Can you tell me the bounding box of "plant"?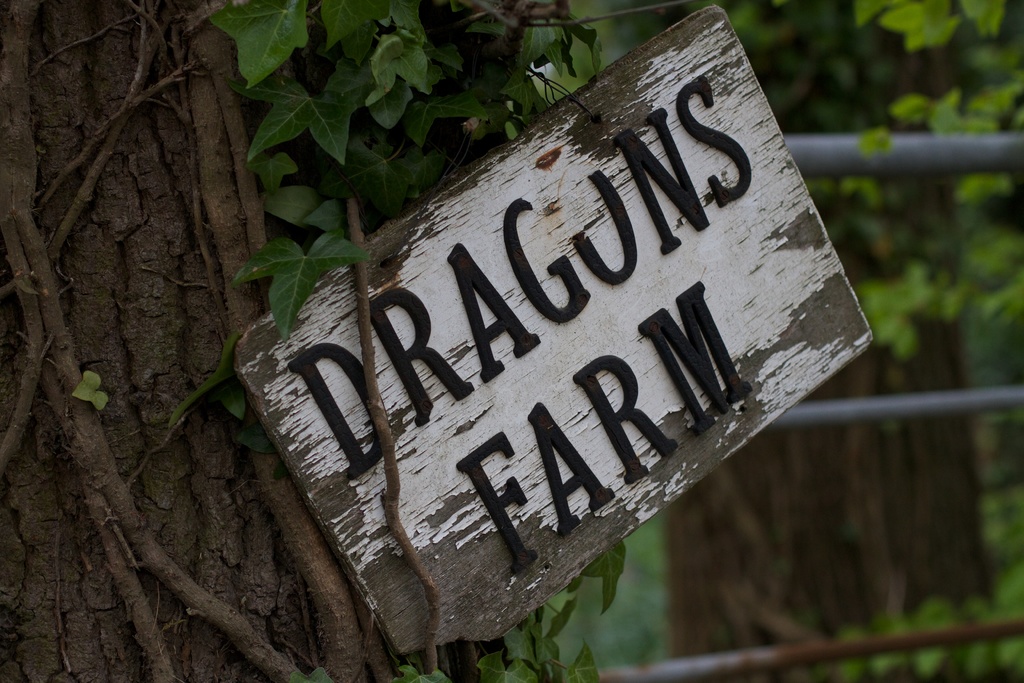
<region>158, 348, 280, 466</region>.
